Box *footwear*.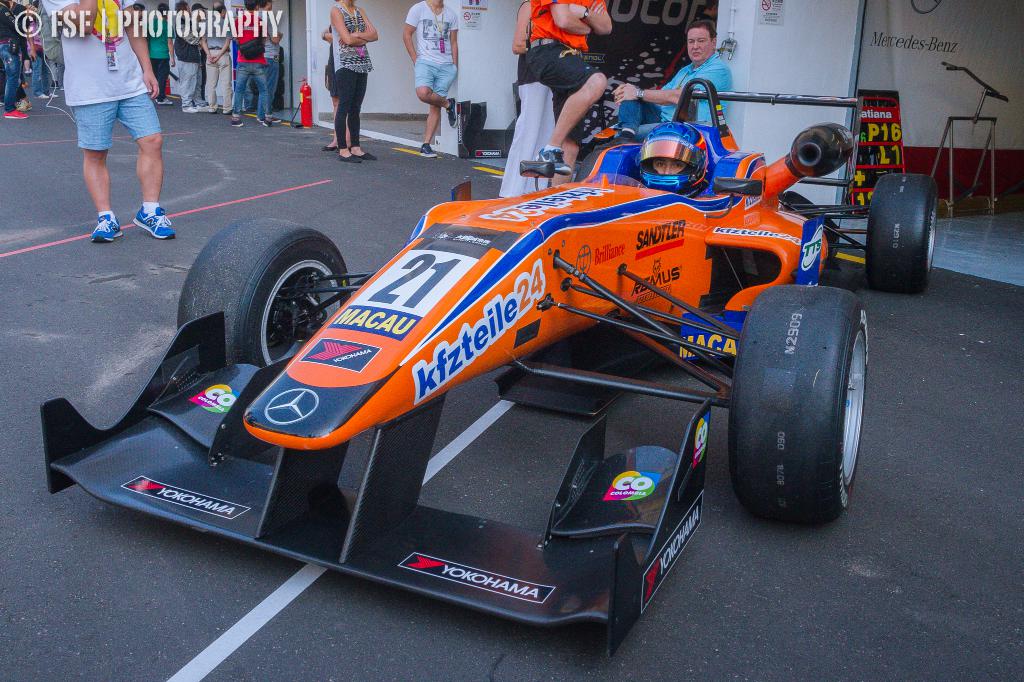
[531, 148, 572, 178].
